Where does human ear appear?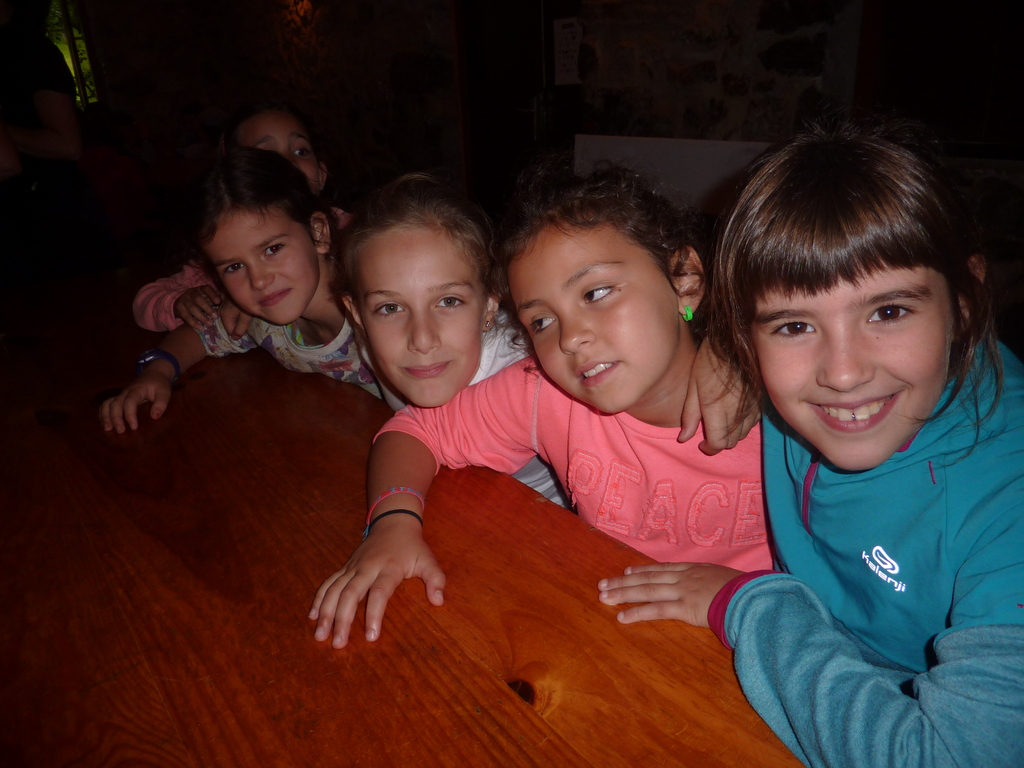
Appears at bbox=[957, 254, 988, 315].
